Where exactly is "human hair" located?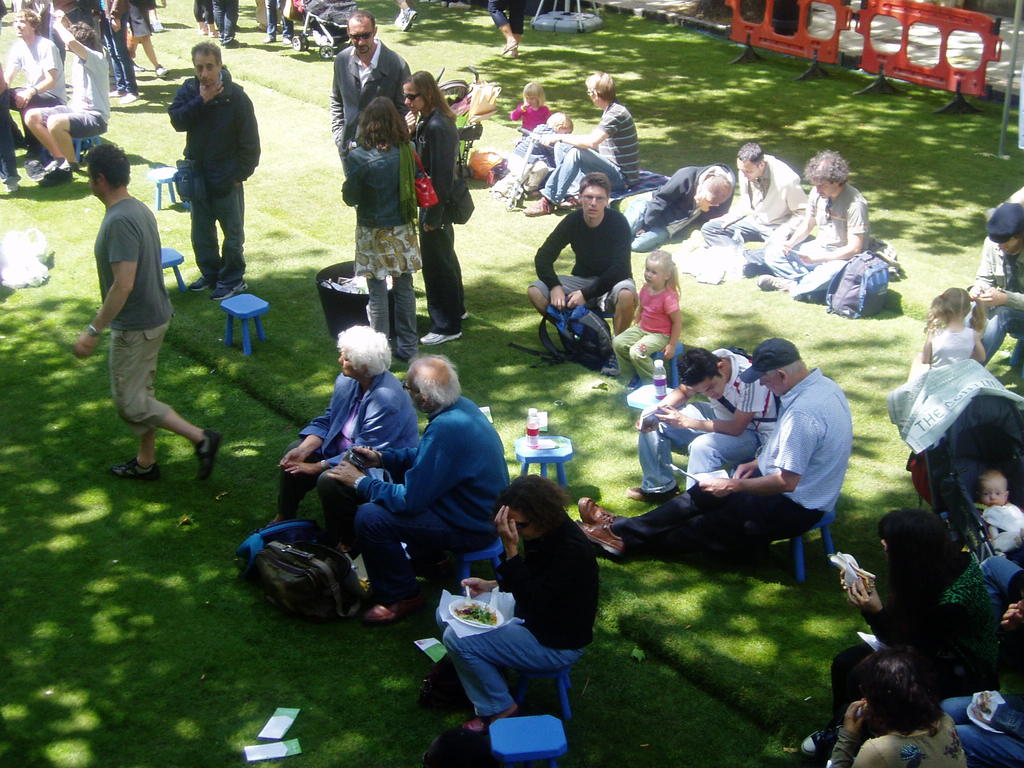
Its bounding box is BBox(640, 246, 685, 300).
